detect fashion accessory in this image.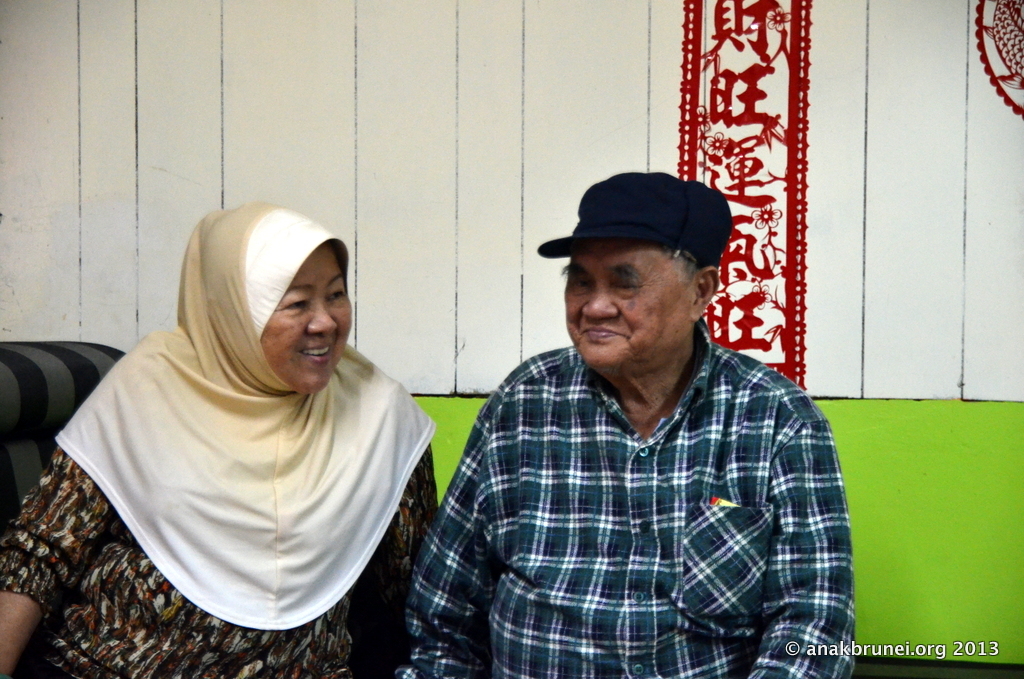
Detection: (51, 199, 436, 636).
